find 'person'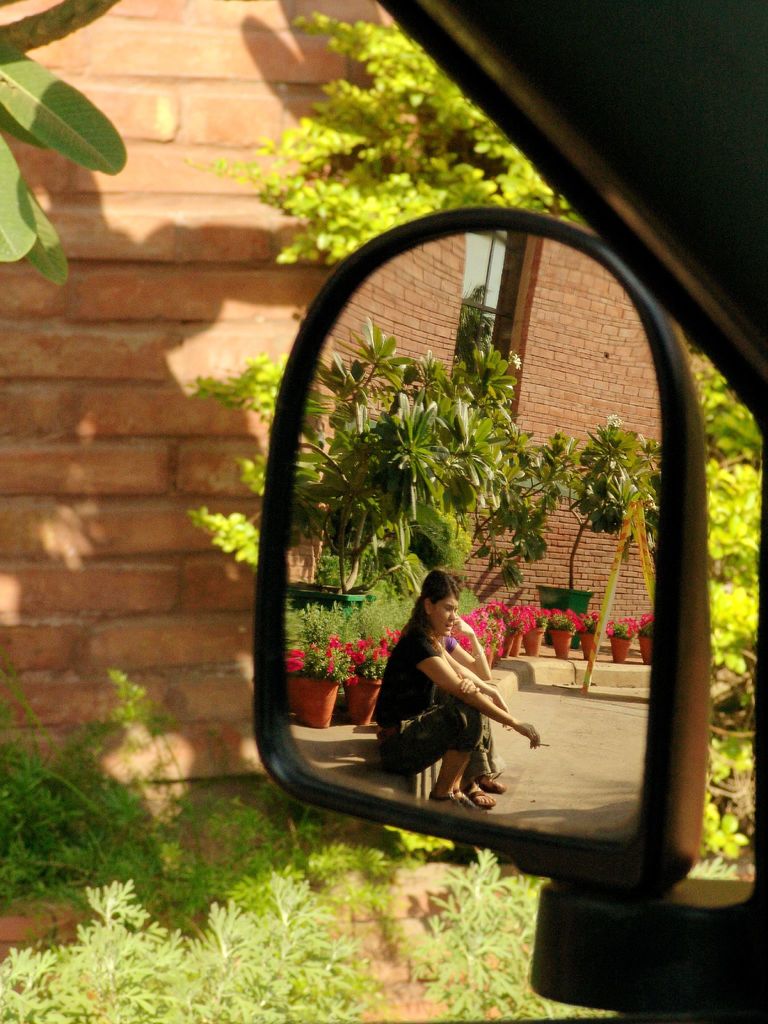
{"x1": 376, "y1": 594, "x2": 541, "y2": 819}
